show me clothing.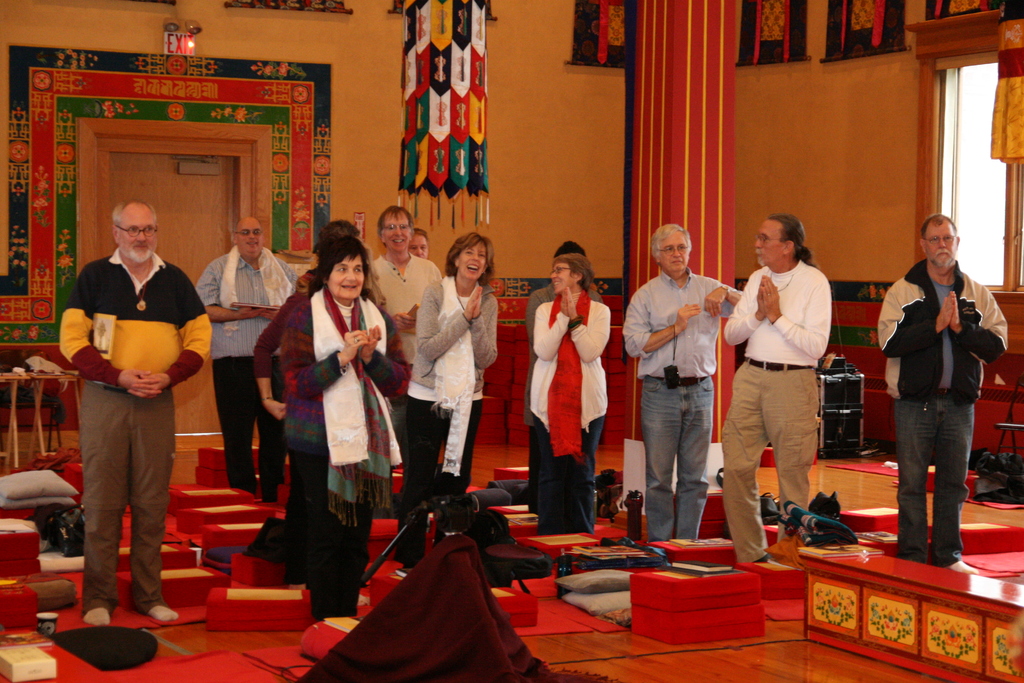
clothing is here: [54, 220, 200, 604].
